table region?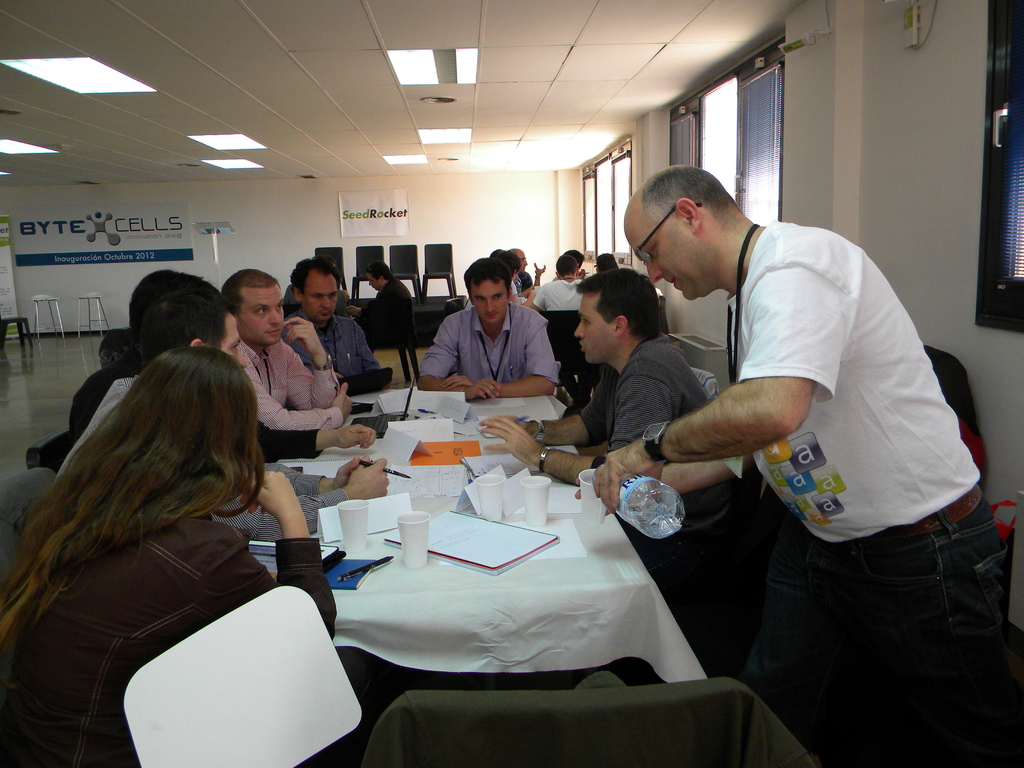
<region>250, 396, 706, 683</region>
